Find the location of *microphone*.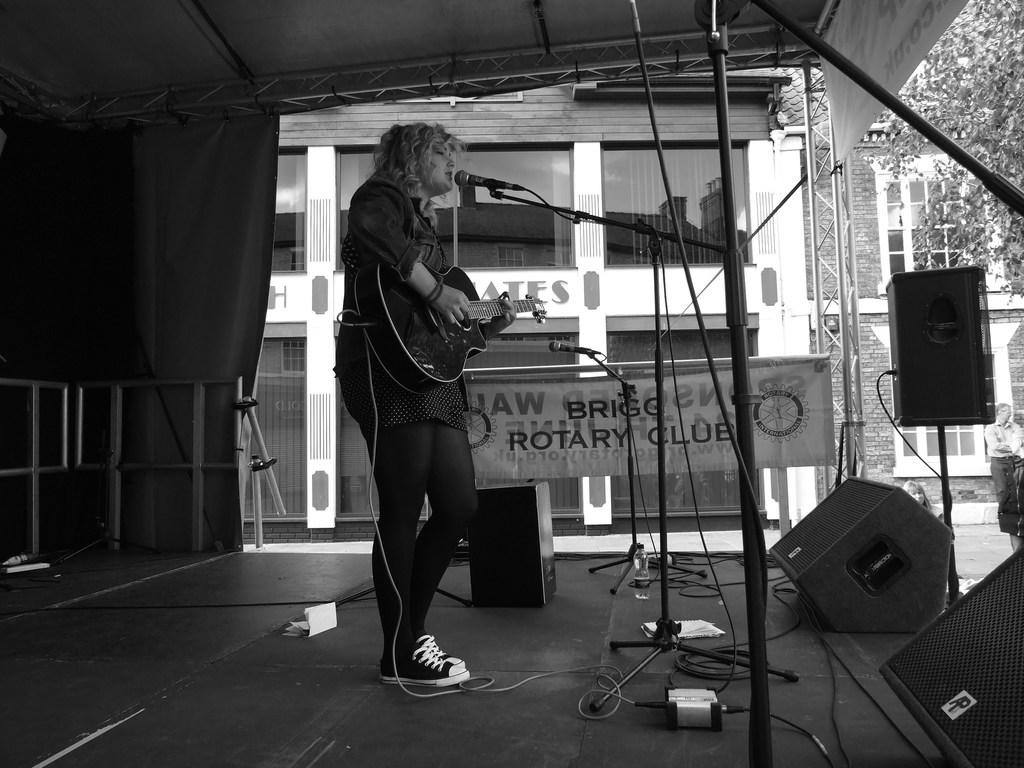
Location: (546,339,599,357).
